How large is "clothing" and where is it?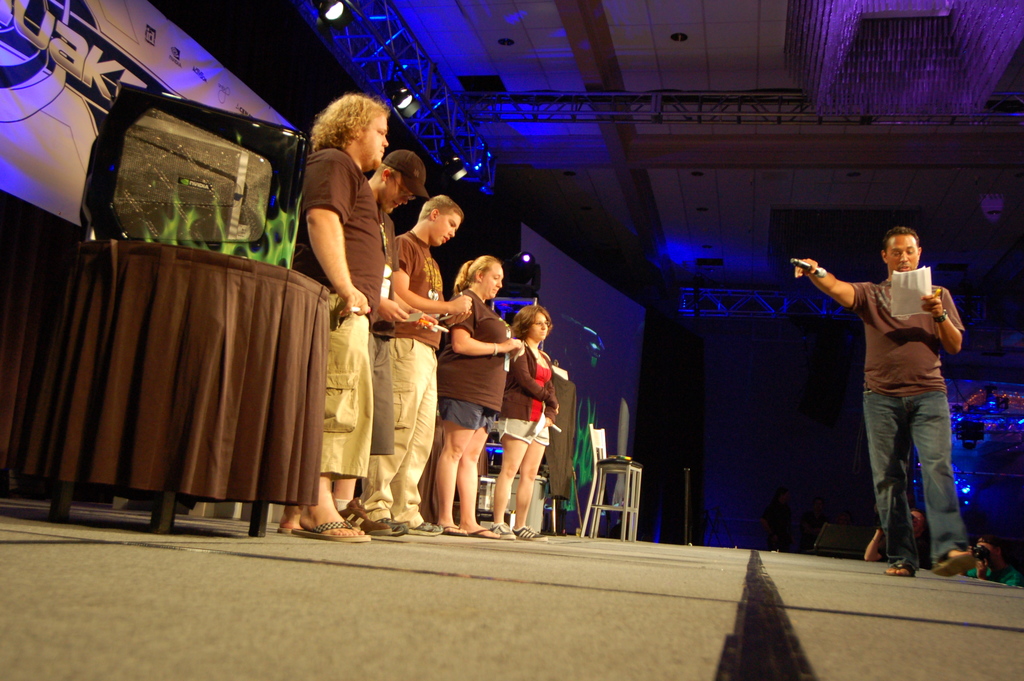
Bounding box: locate(497, 332, 563, 447).
